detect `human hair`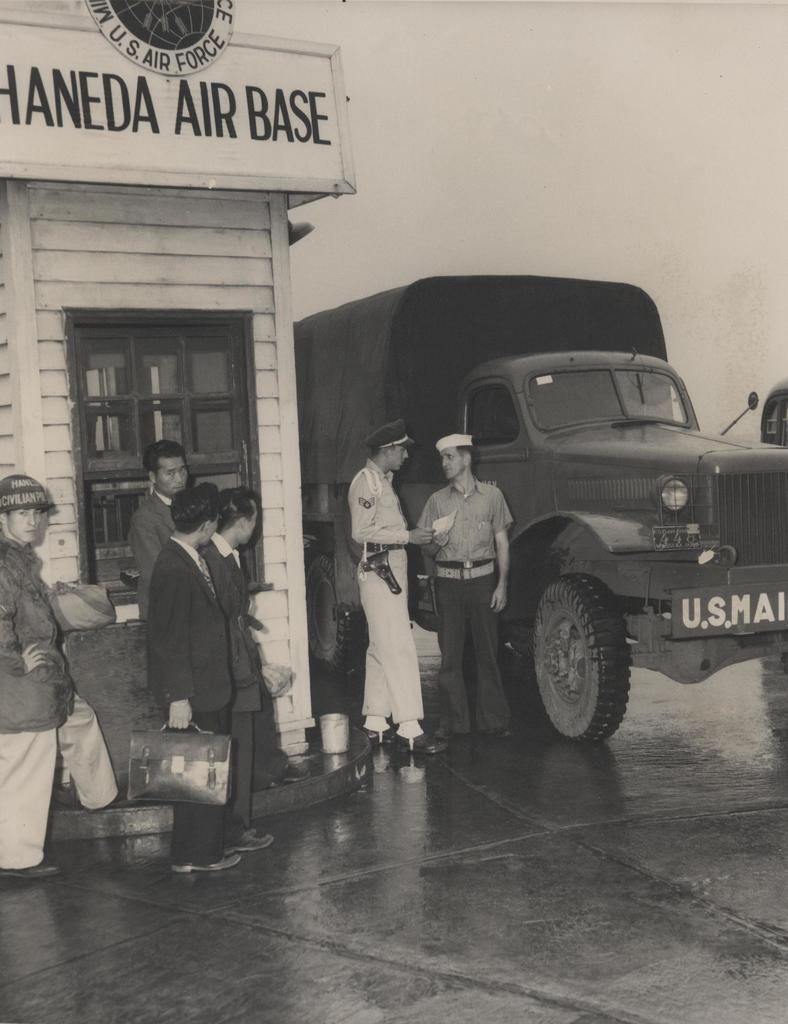
bbox=(167, 481, 227, 529)
